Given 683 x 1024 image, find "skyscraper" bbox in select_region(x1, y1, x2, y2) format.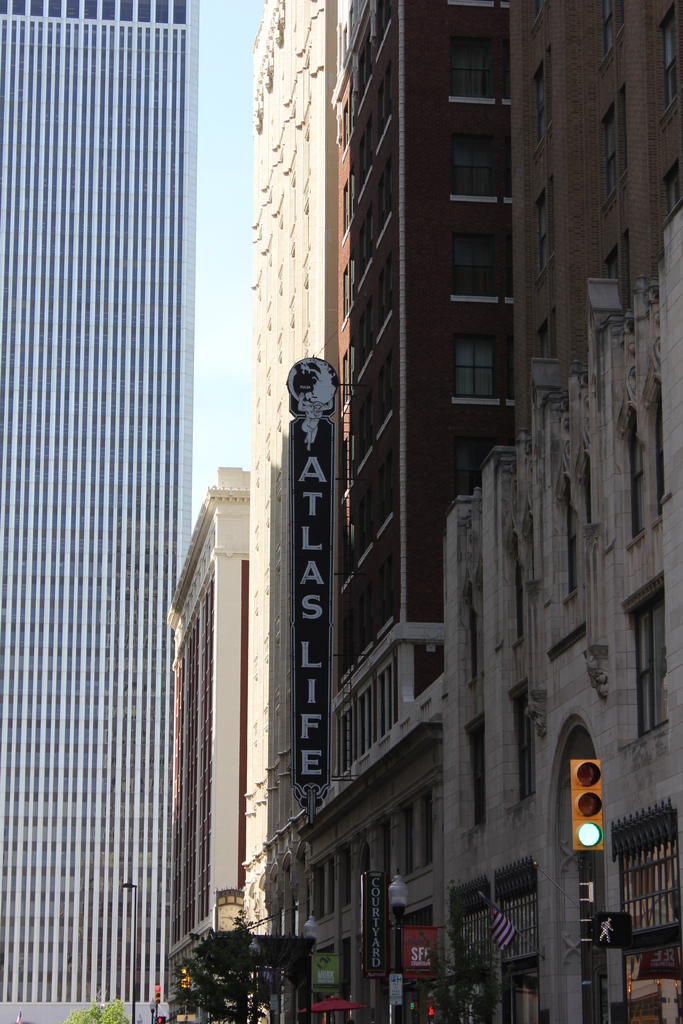
select_region(222, 0, 325, 1023).
